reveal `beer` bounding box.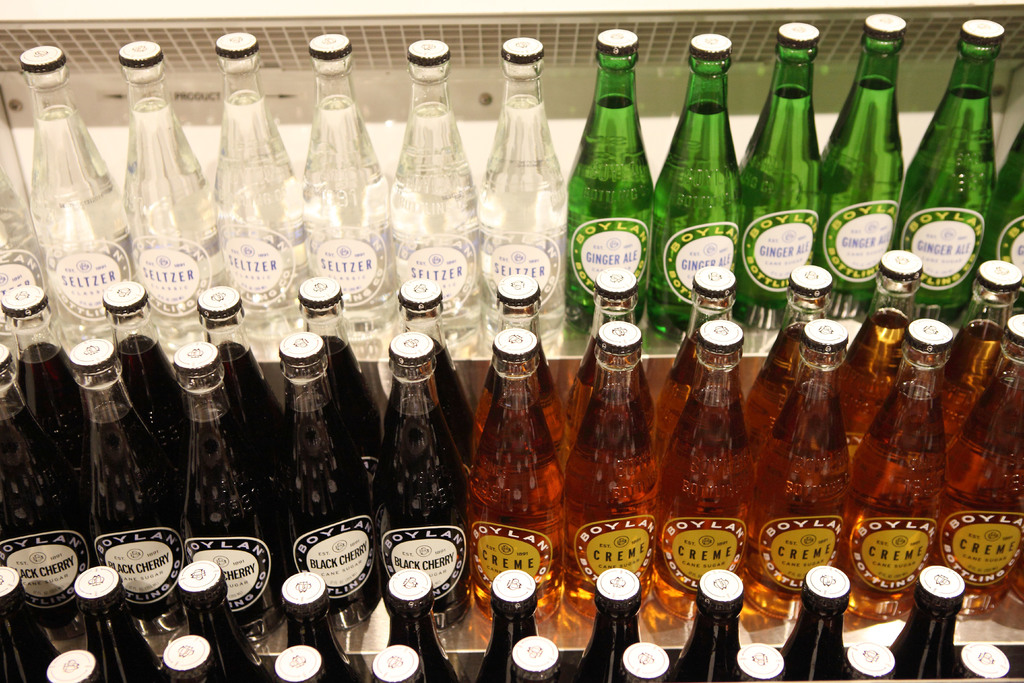
Revealed: (left=162, top=336, right=289, bottom=634).
